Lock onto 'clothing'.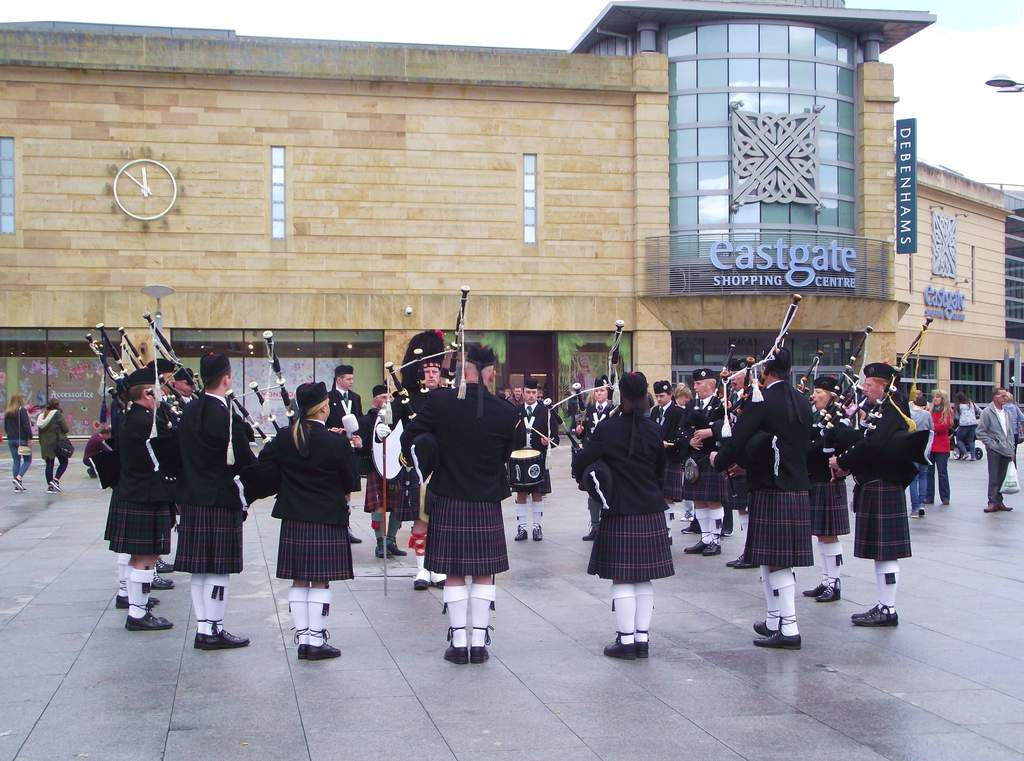
Locked: 2 405 38 475.
